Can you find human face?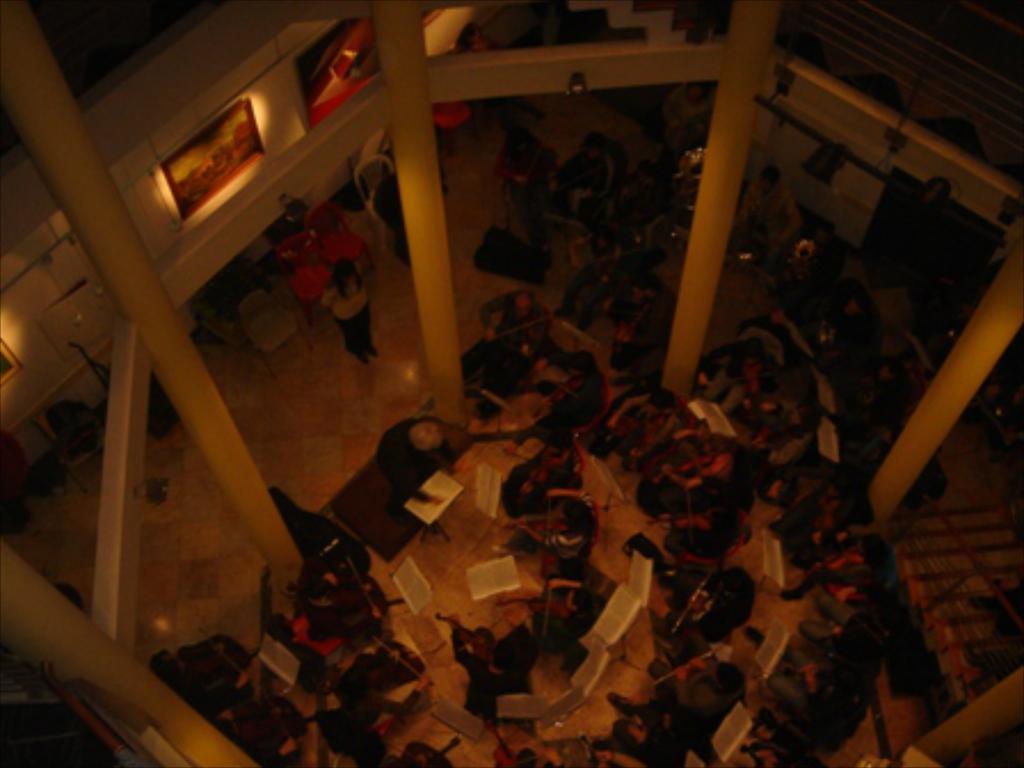
Yes, bounding box: box=[347, 274, 357, 283].
